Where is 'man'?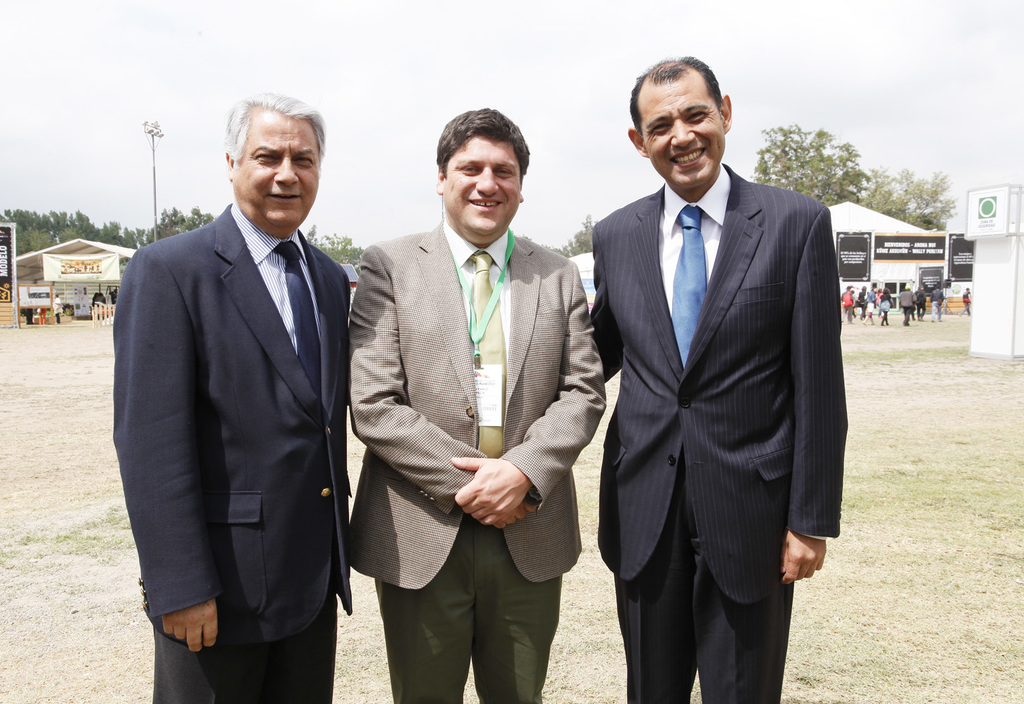
box=[913, 283, 928, 320].
